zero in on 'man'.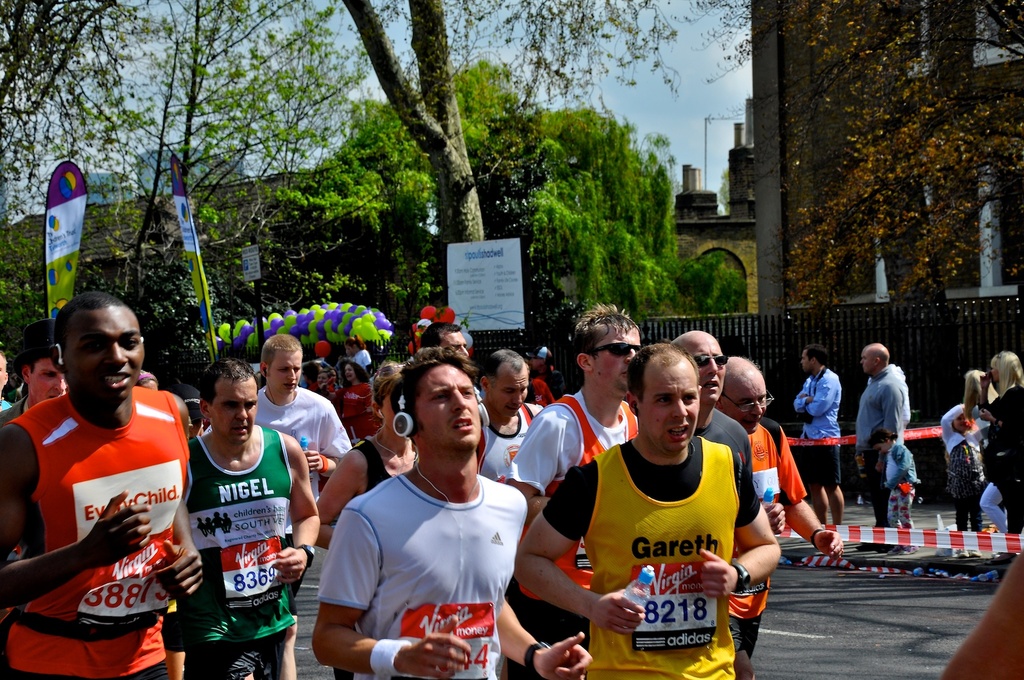
Zeroed in: (0,313,68,427).
